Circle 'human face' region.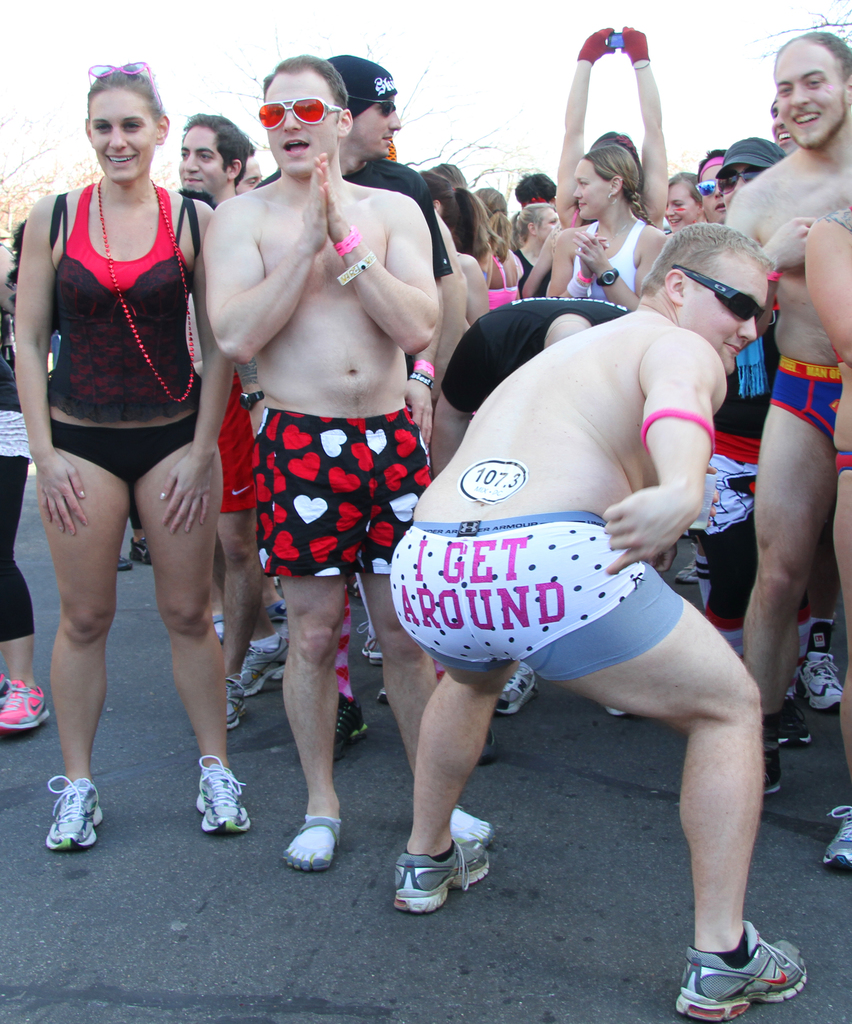
Region: x1=264 y1=70 x2=332 y2=179.
